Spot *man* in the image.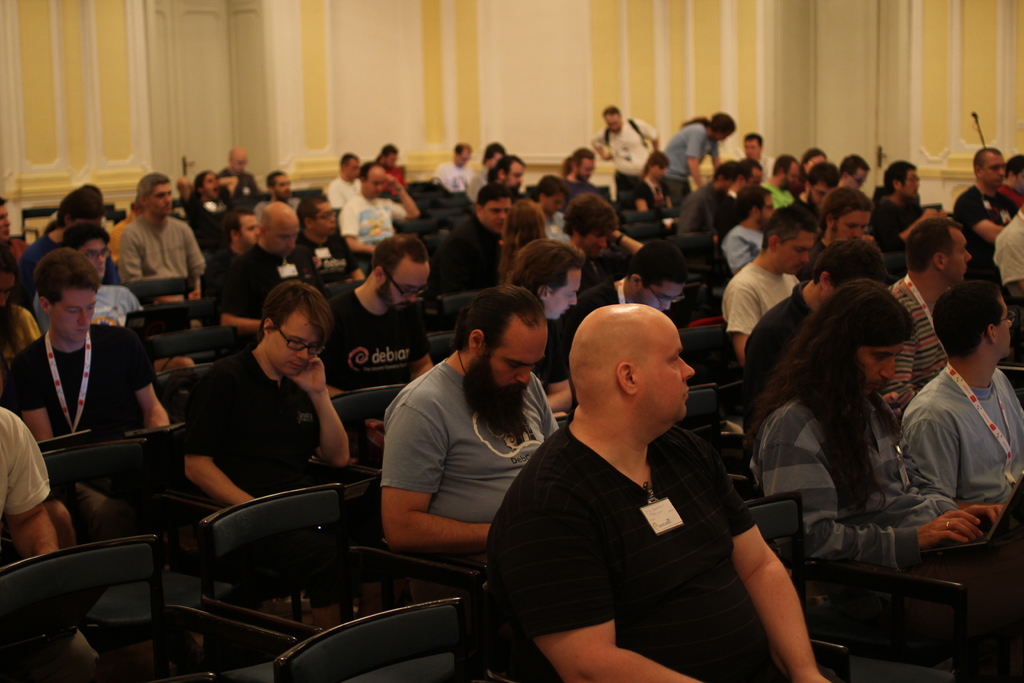
*man* found at {"x1": 837, "y1": 152, "x2": 872, "y2": 194}.
